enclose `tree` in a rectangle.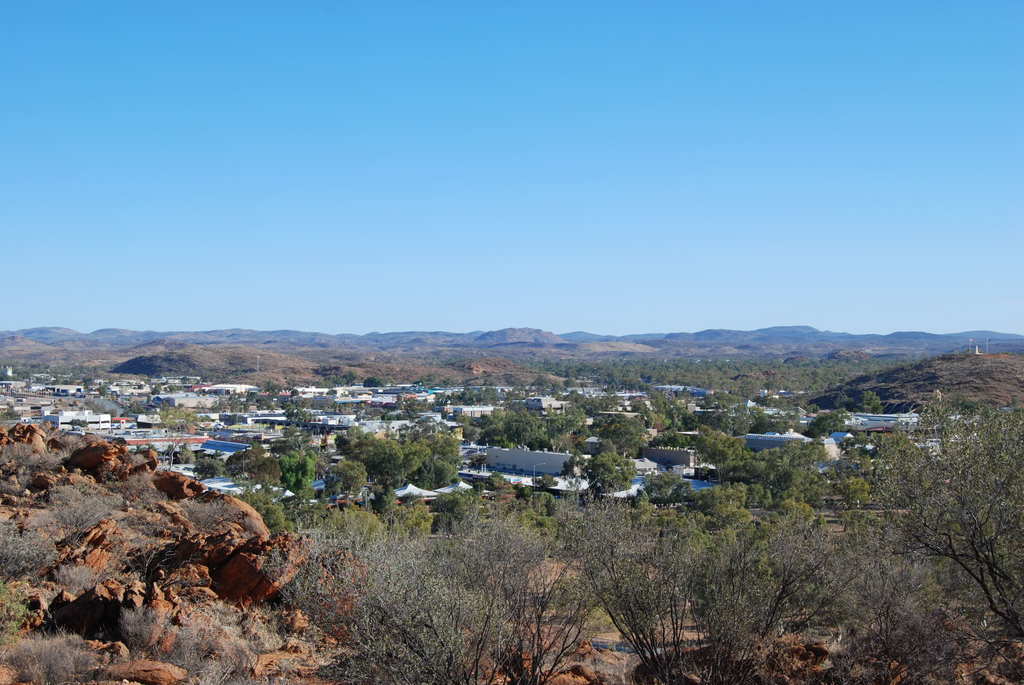
x1=884, y1=367, x2=1018, y2=610.
